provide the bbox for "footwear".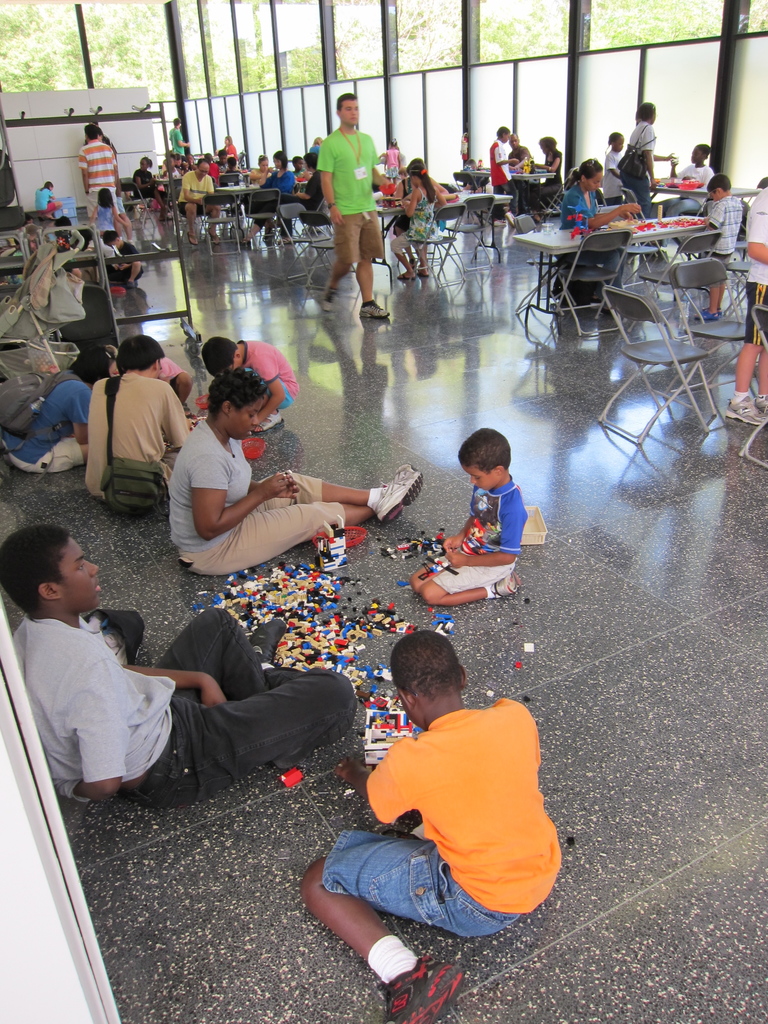
[left=186, top=236, right=198, bottom=244].
